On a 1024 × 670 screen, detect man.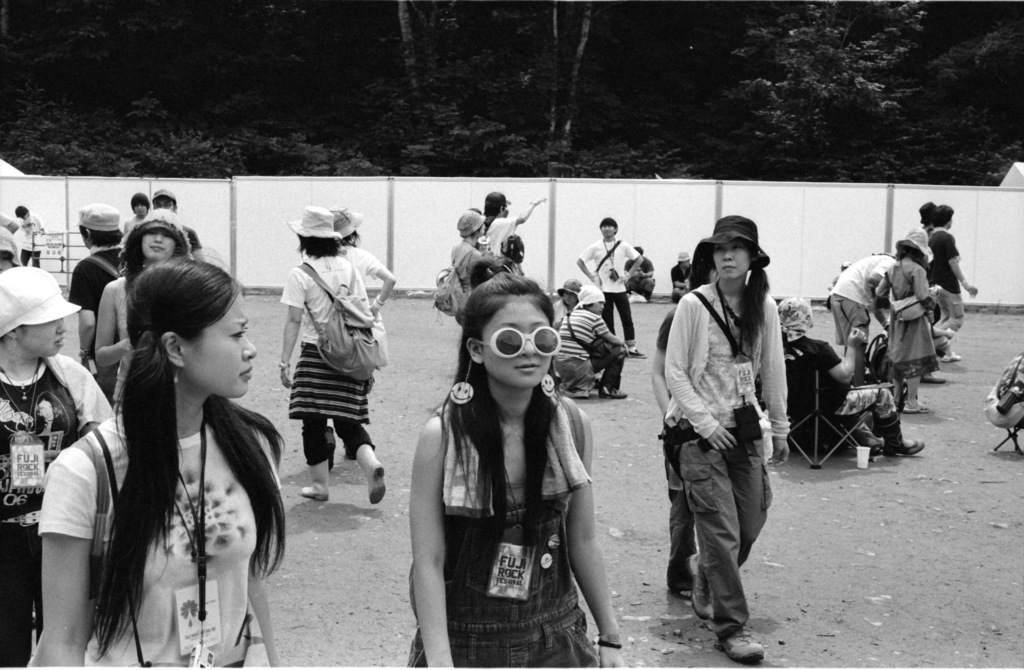
(577,216,645,353).
